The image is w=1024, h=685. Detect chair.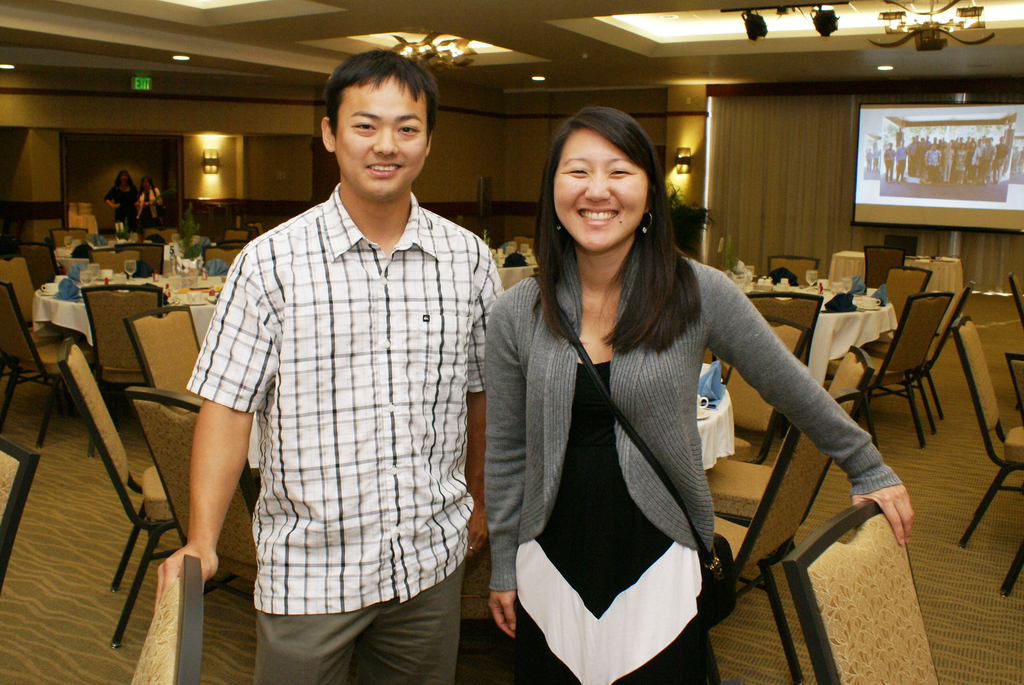
Detection: bbox=[862, 243, 906, 302].
